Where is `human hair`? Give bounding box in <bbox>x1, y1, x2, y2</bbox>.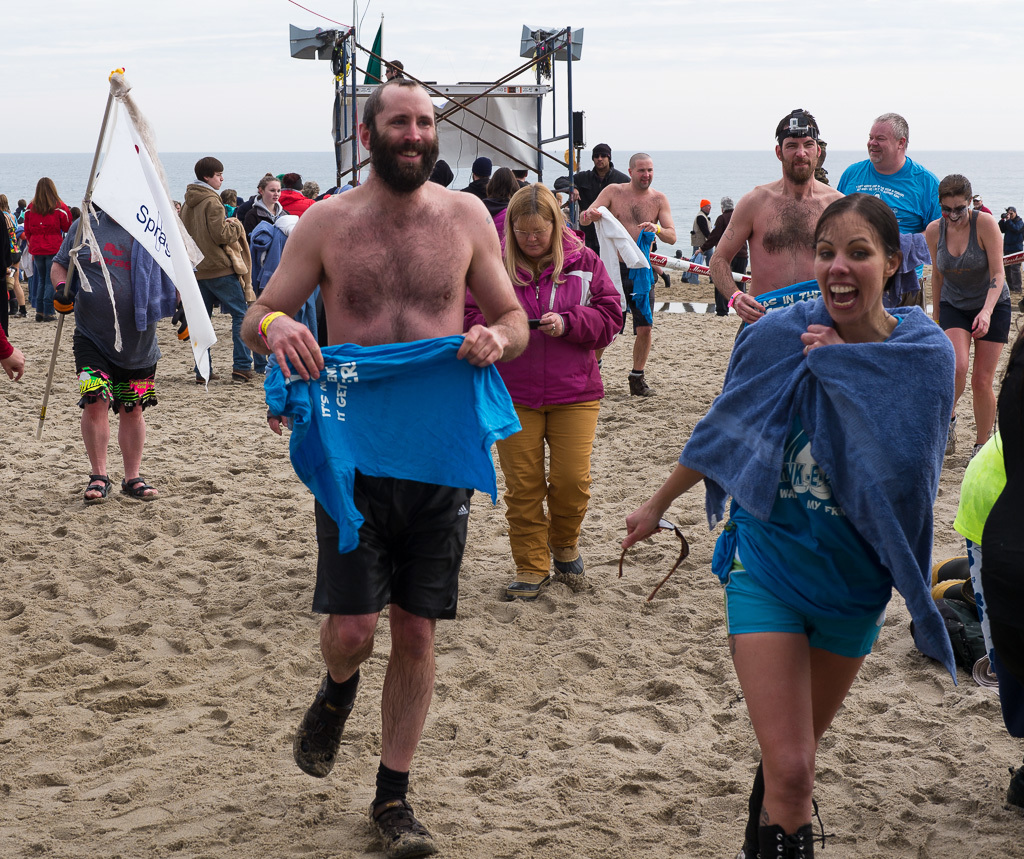
<bbox>722, 195, 734, 209</bbox>.
